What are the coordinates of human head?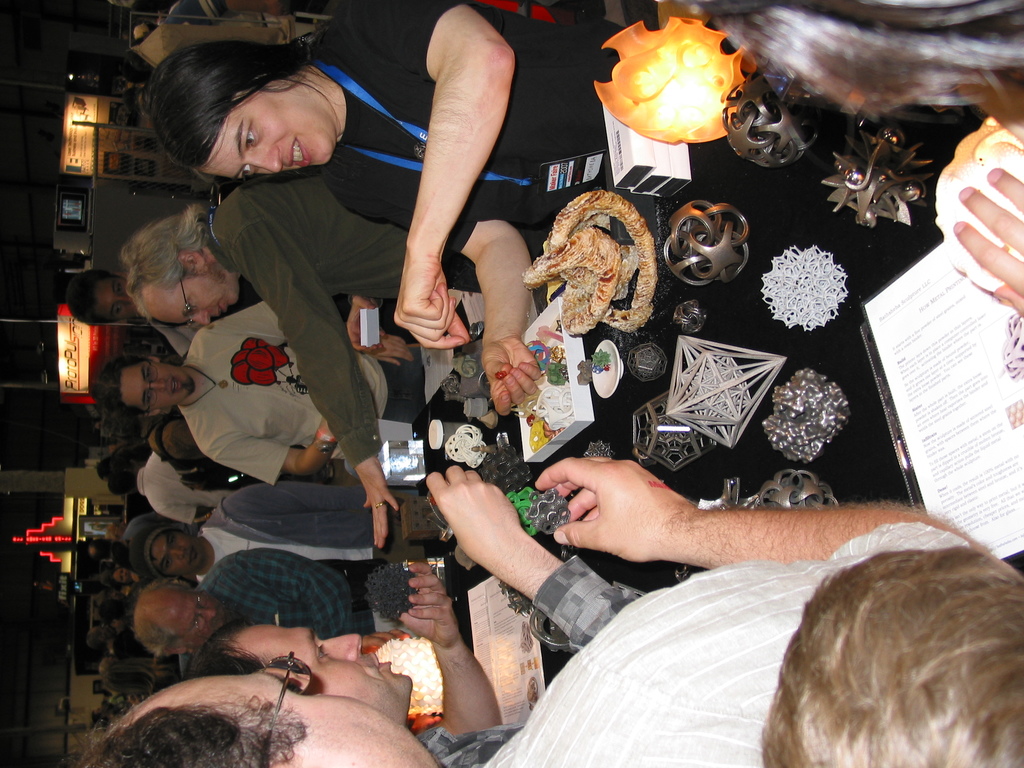
<region>112, 569, 133, 587</region>.
